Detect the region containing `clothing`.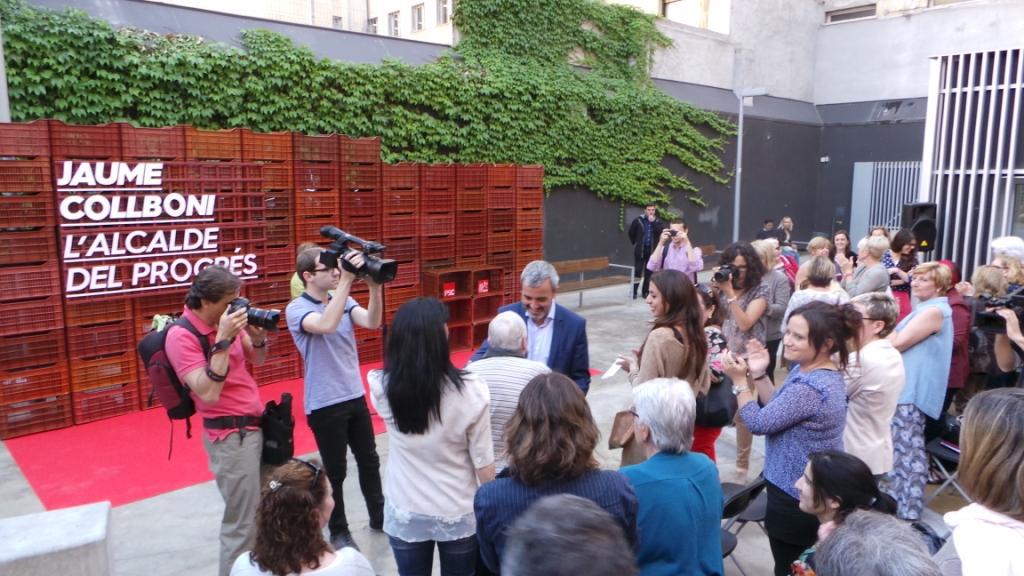
crop(160, 298, 271, 575).
